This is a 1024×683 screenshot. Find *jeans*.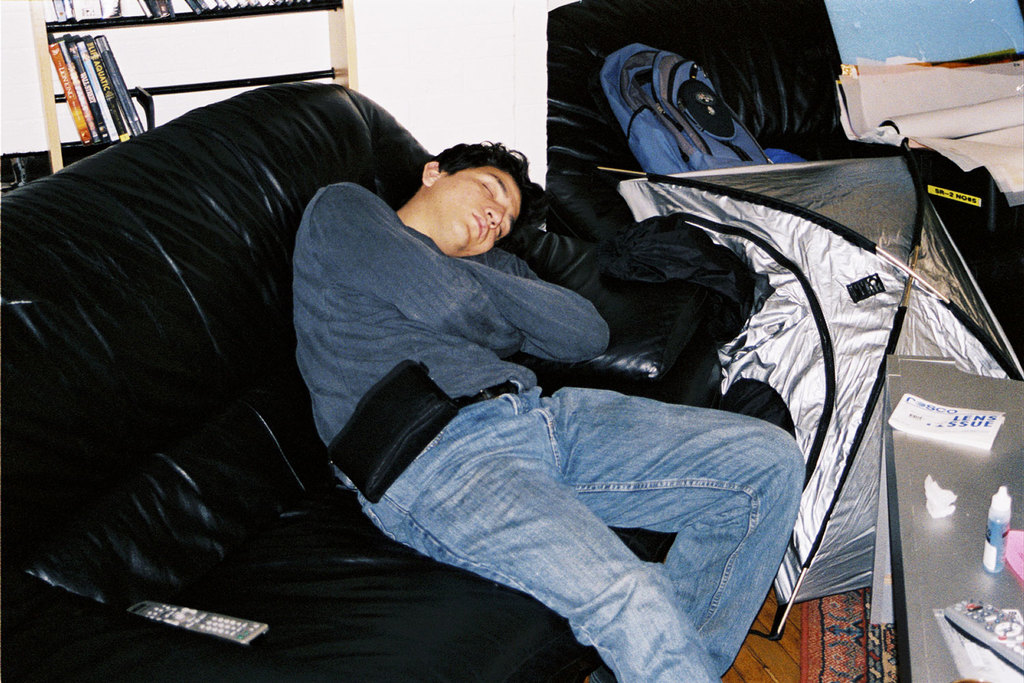
Bounding box: (x1=327, y1=369, x2=848, y2=674).
